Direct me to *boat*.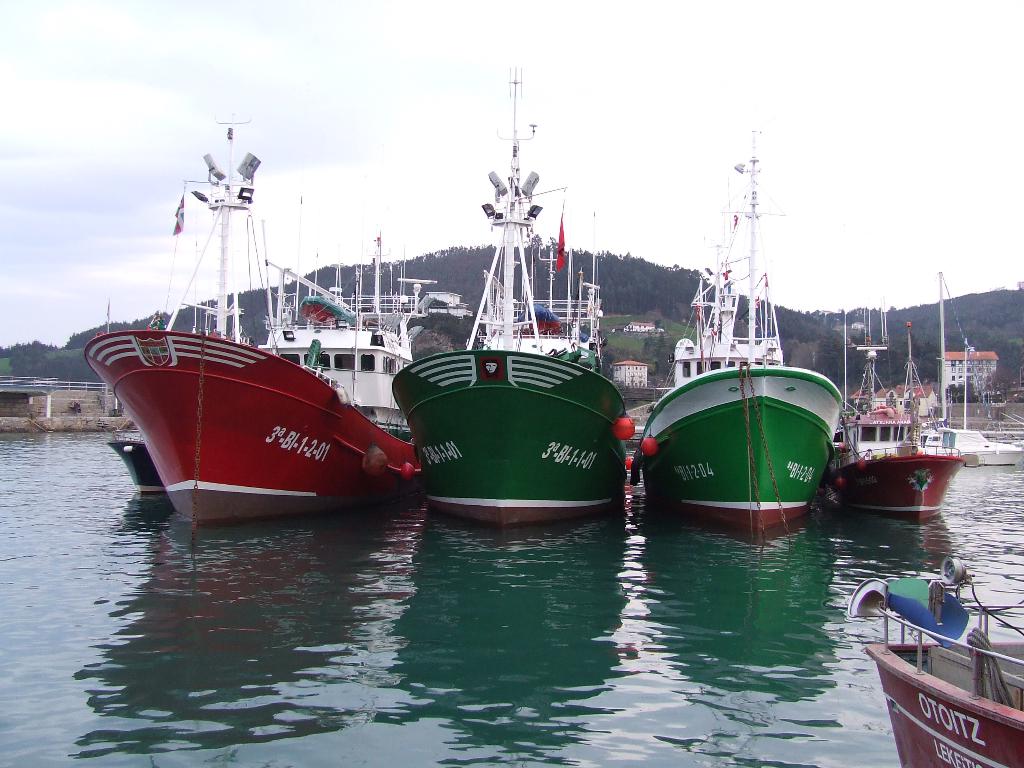
Direction: Rect(392, 72, 627, 528).
